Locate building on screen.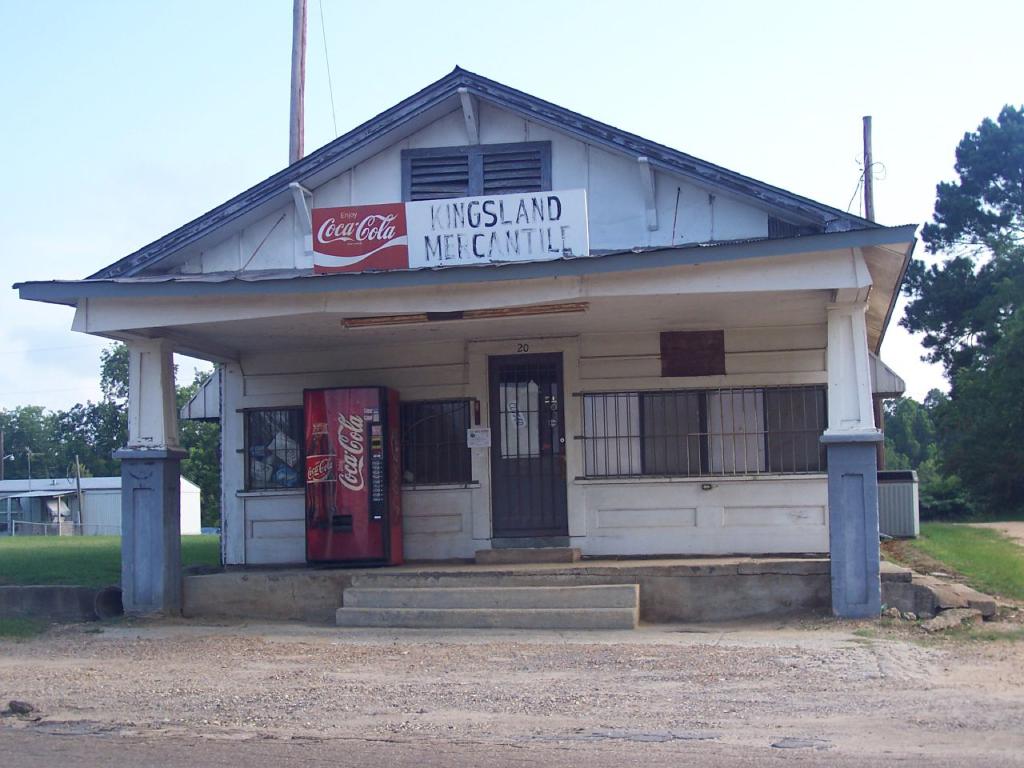
On screen at box=[0, 474, 202, 548].
